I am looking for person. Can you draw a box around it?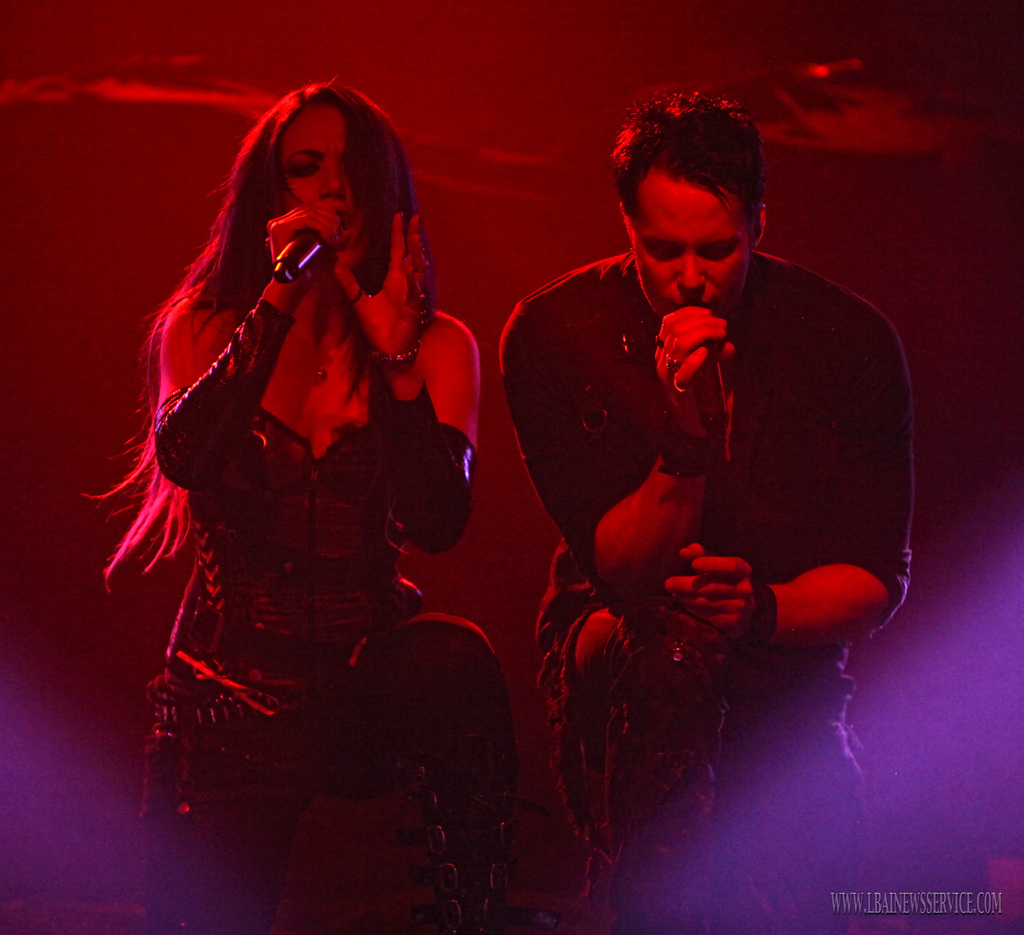
Sure, the bounding box is [x1=122, y1=56, x2=488, y2=934].
